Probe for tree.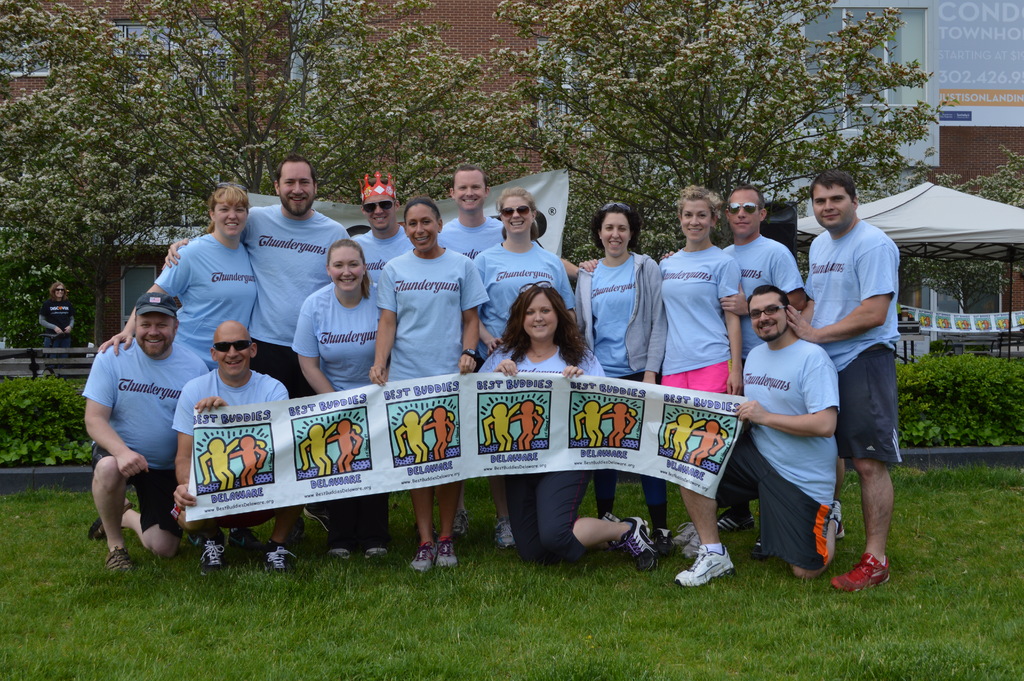
Probe result: left=0, top=0, right=535, bottom=382.
